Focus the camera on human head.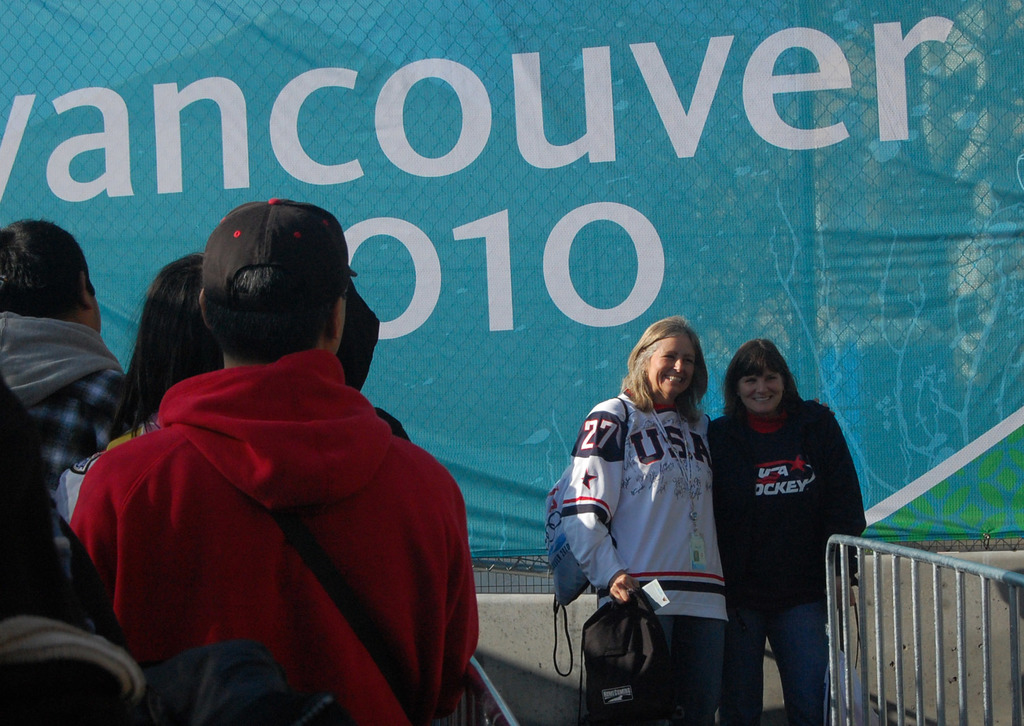
Focus region: locate(633, 318, 707, 397).
